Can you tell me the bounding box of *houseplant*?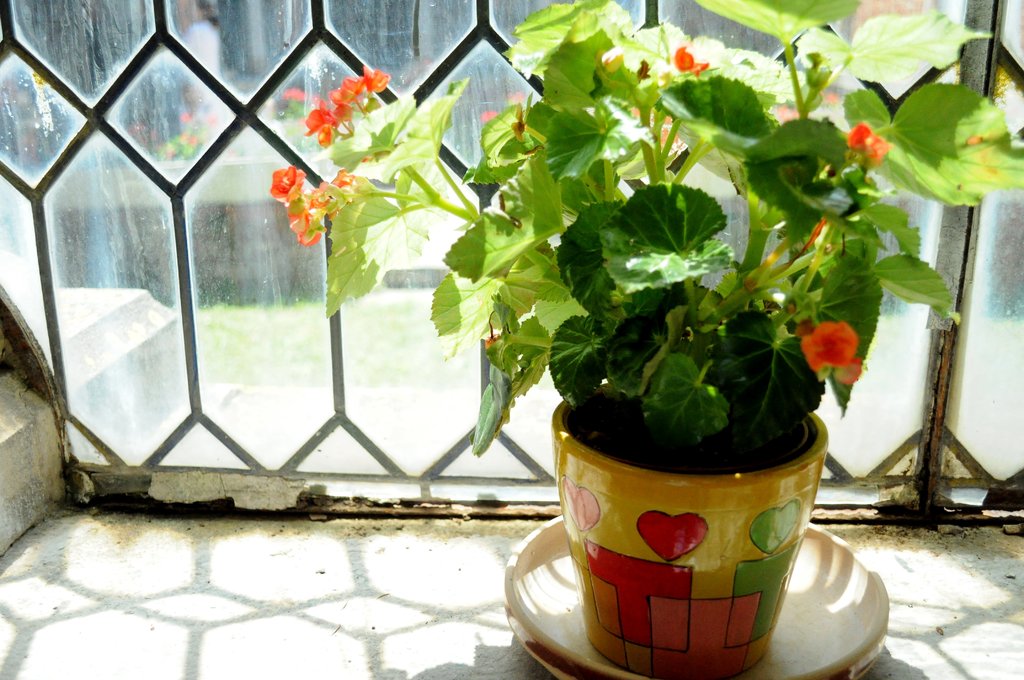
bbox(270, 0, 1023, 679).
